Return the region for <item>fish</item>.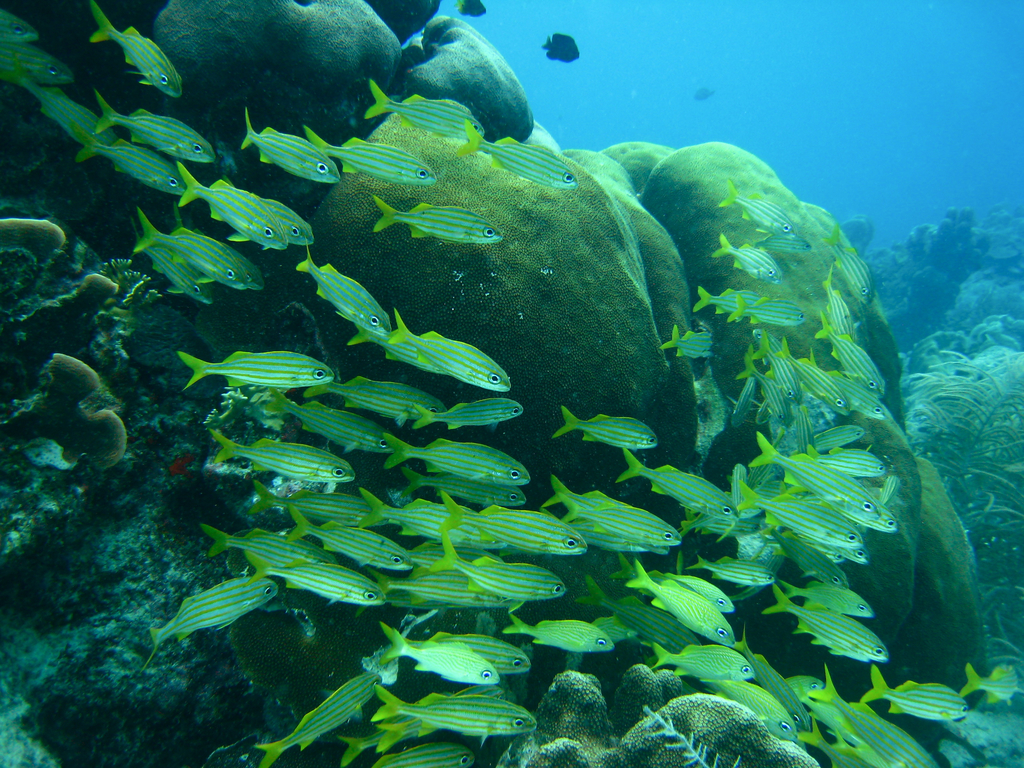
(131,214,212,304).
